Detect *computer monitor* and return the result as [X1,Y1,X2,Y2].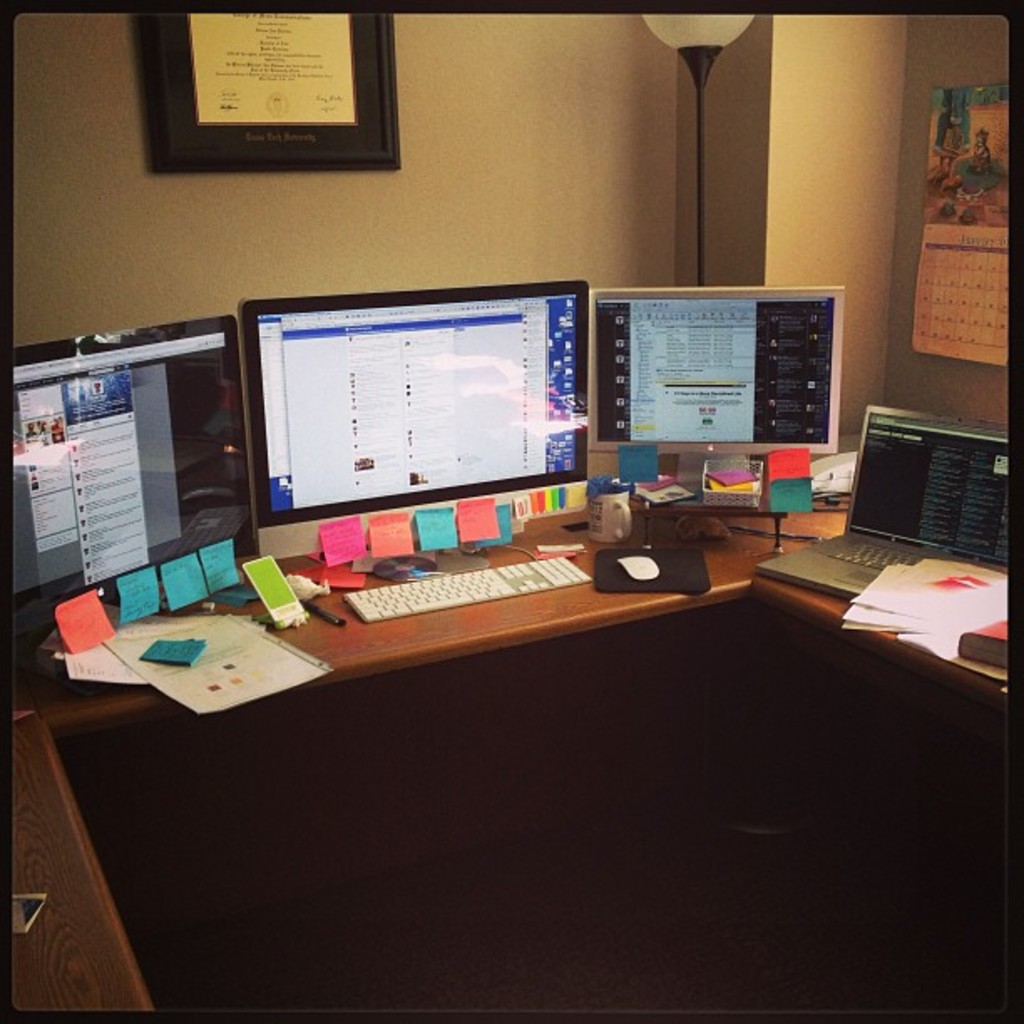
[586,284,847,510].
